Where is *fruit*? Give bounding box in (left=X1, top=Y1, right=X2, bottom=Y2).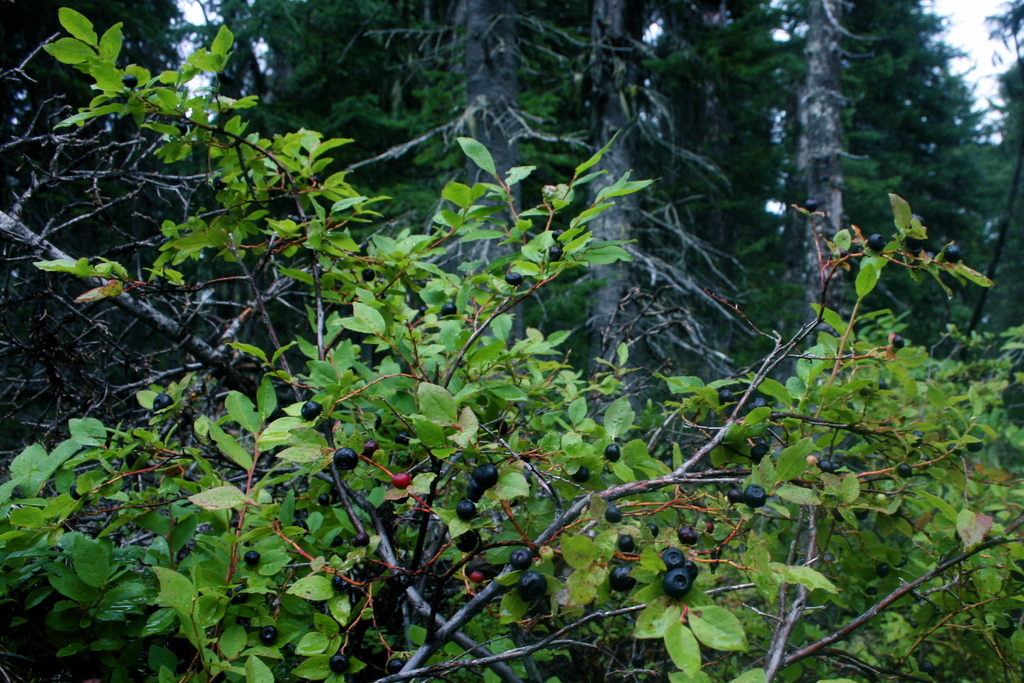
(left=611, top=563, right=635, bottom=592).
